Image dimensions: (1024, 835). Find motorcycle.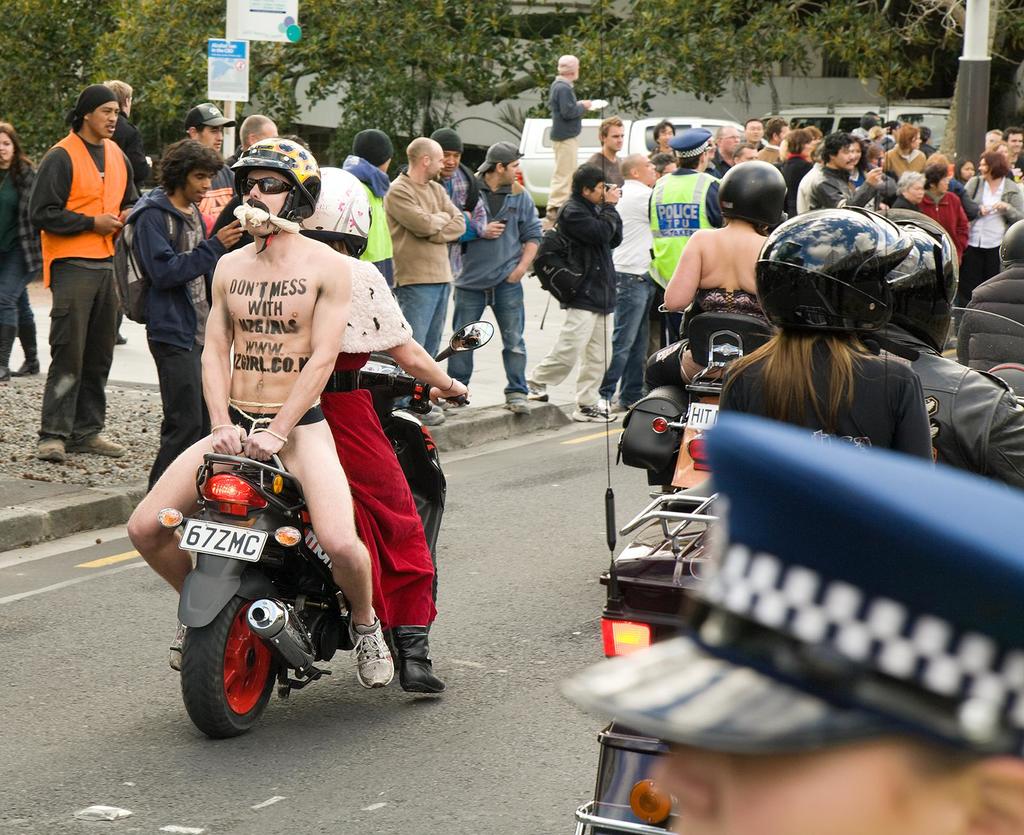
[x1=950, y1=307, x2=1023, y2=409].
